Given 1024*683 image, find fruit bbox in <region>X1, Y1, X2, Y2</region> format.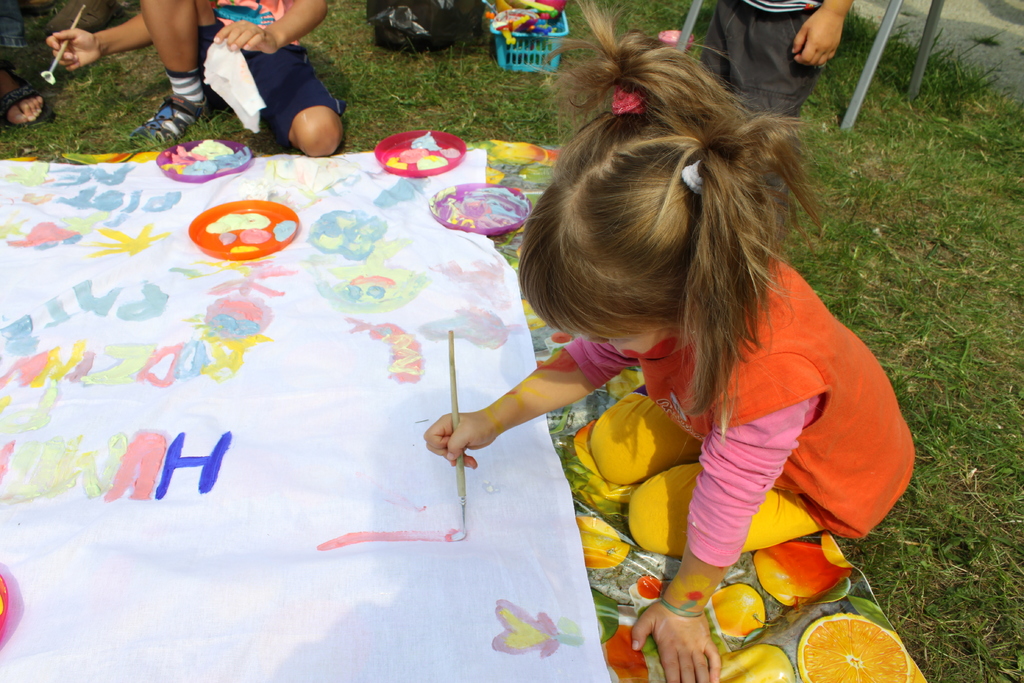
<region>570, 514, 634, 575</region>.
